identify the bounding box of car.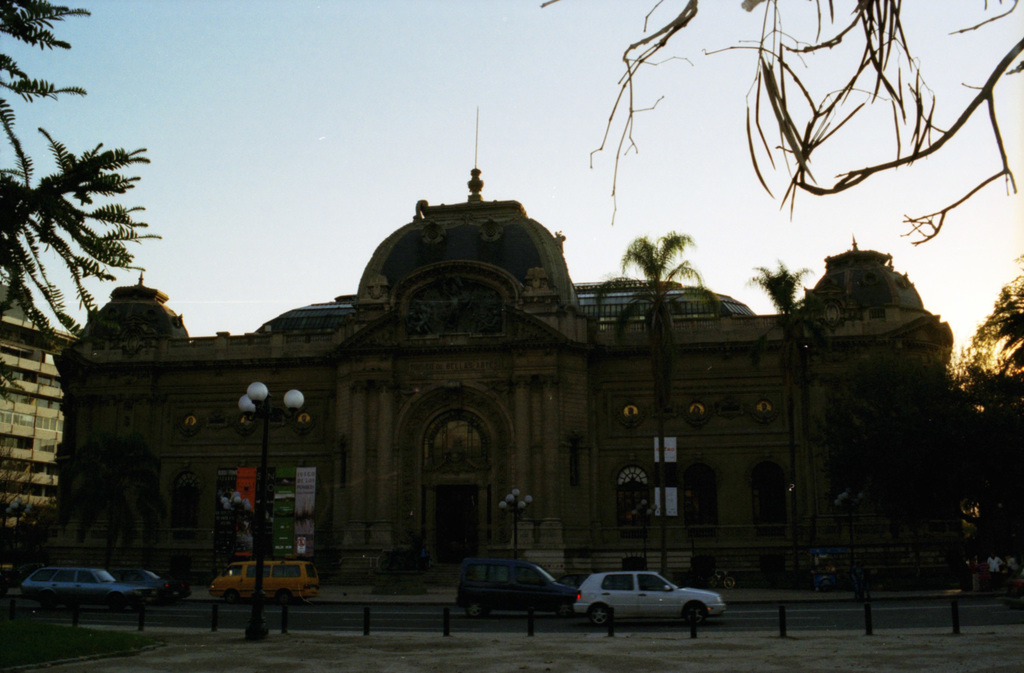
bbox(125, 566, 193, 607).
